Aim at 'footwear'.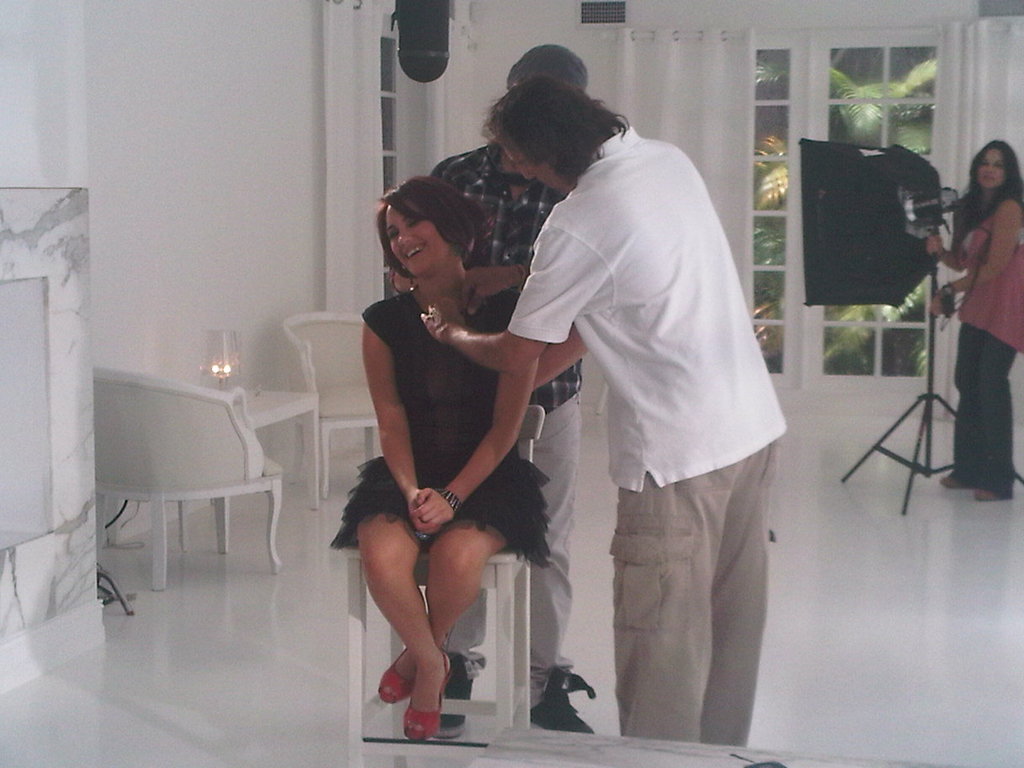
Aimed at {"x1": 974, "y1": 480, "x2": 1015, "y2": 502}.
